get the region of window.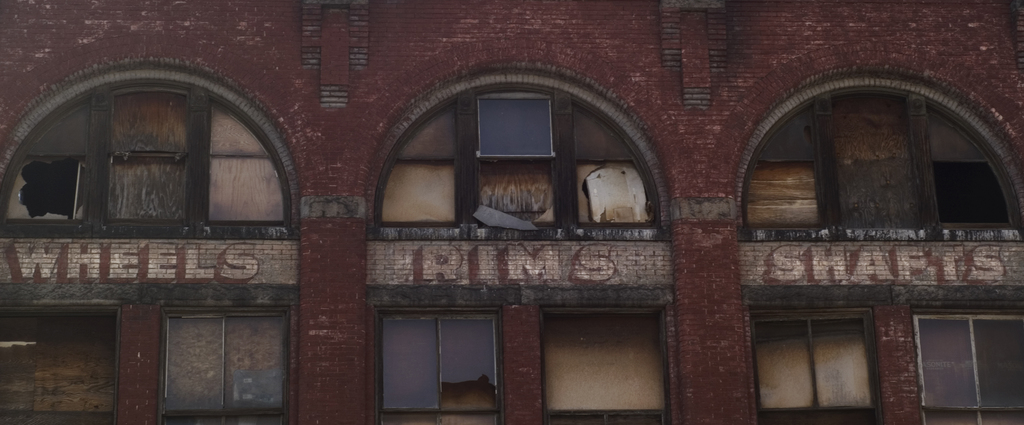
(x1=369, y1=75, x2=671, y2=244).
